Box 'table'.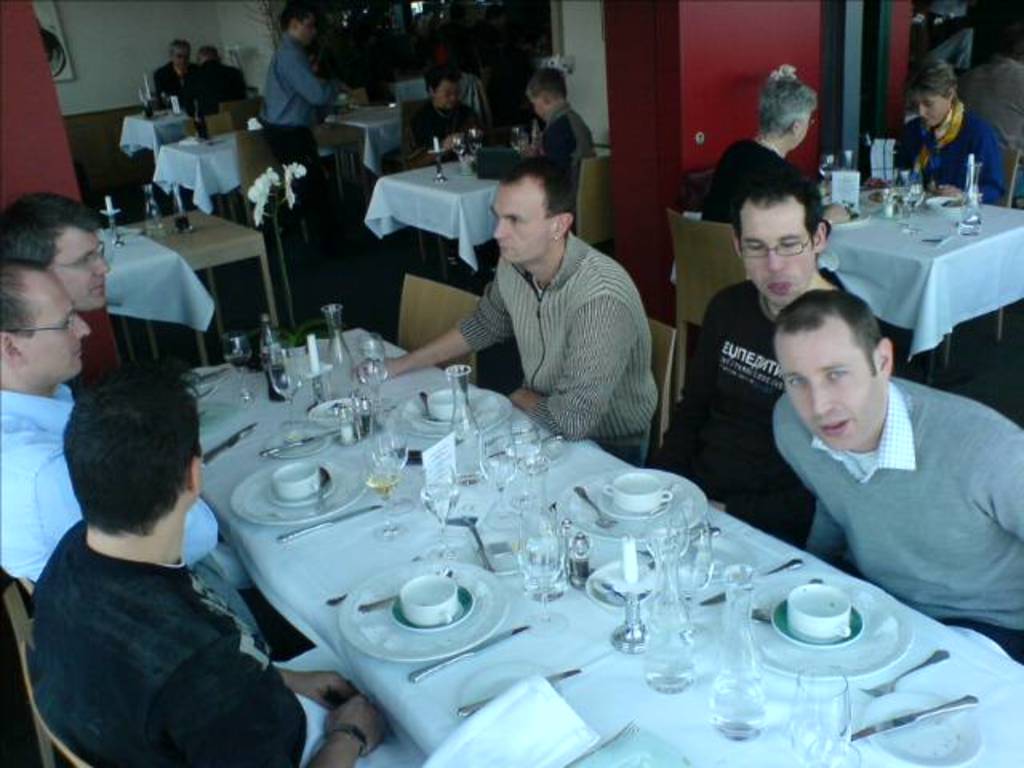
x1=326, y1=104, x2=398, y2=168.
